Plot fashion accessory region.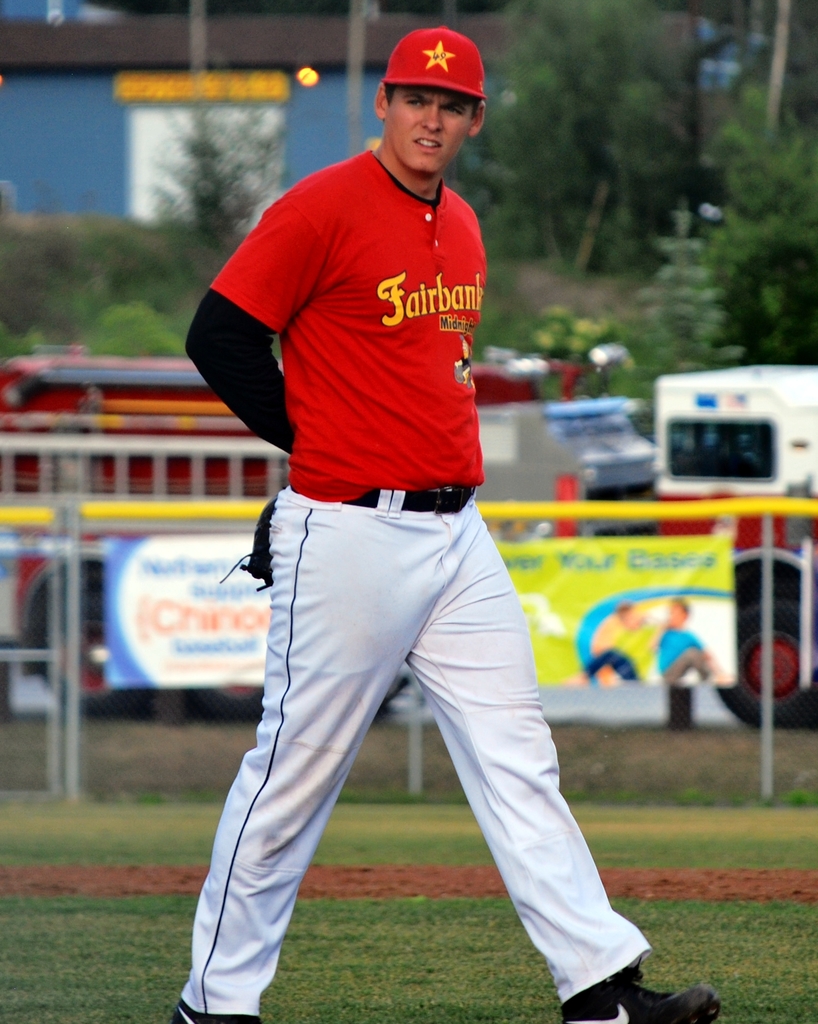
Plotted at {"left": 170, "top": 1004, "right": 263, "bottom": 1023}.
